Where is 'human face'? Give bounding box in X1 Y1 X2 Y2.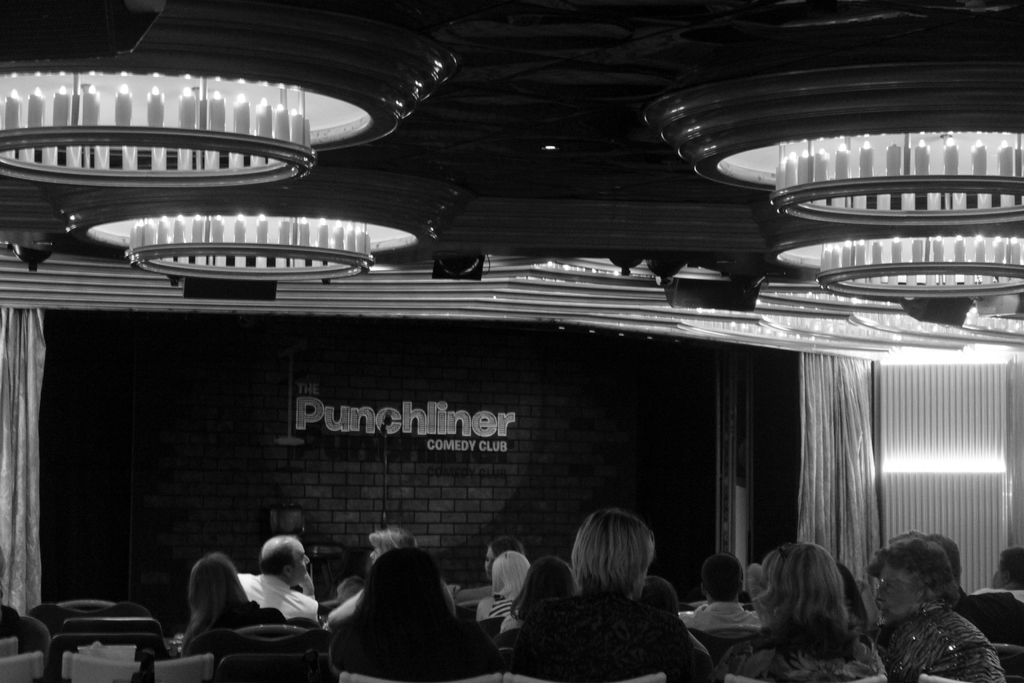
289 534 312 577.
